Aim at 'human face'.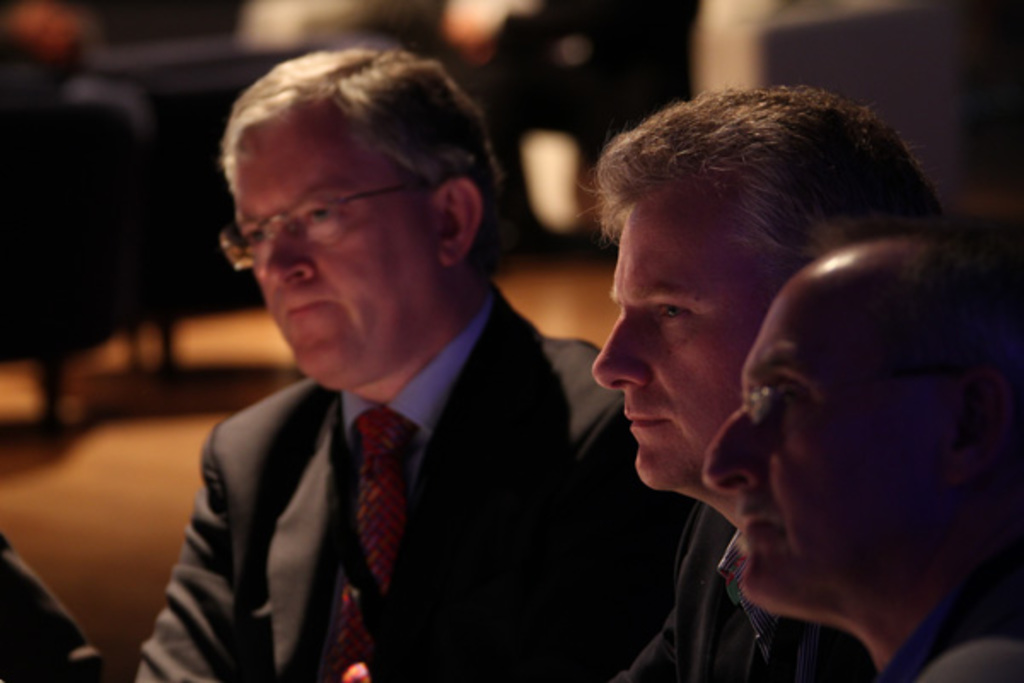
Aimed at 587 205 763 493.
